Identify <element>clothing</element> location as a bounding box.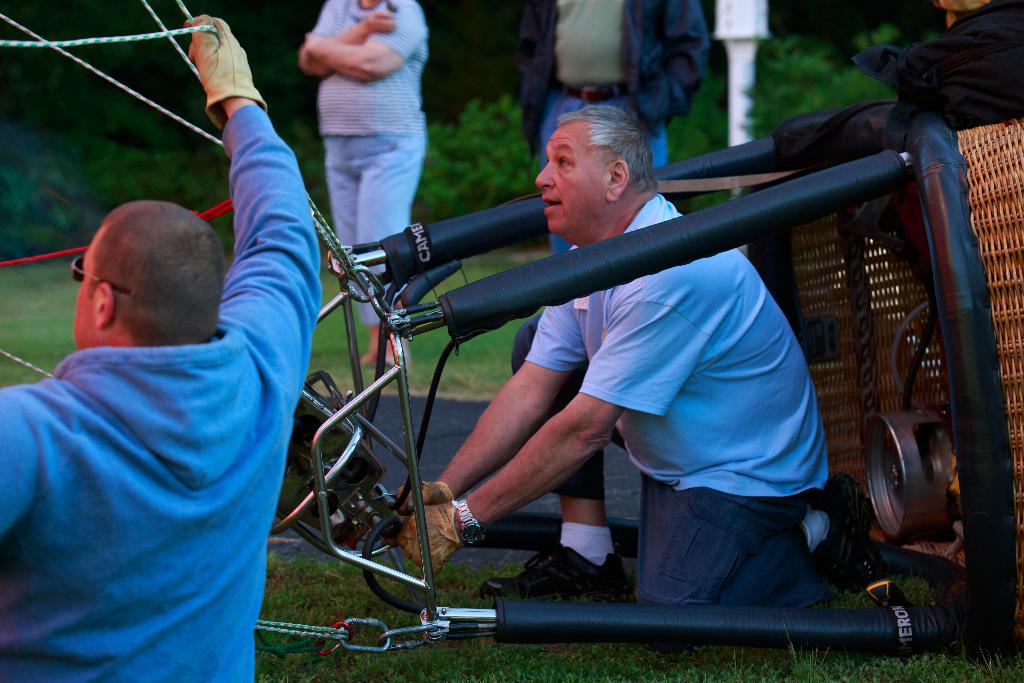
bbox=(289, 0, 433, 286).
